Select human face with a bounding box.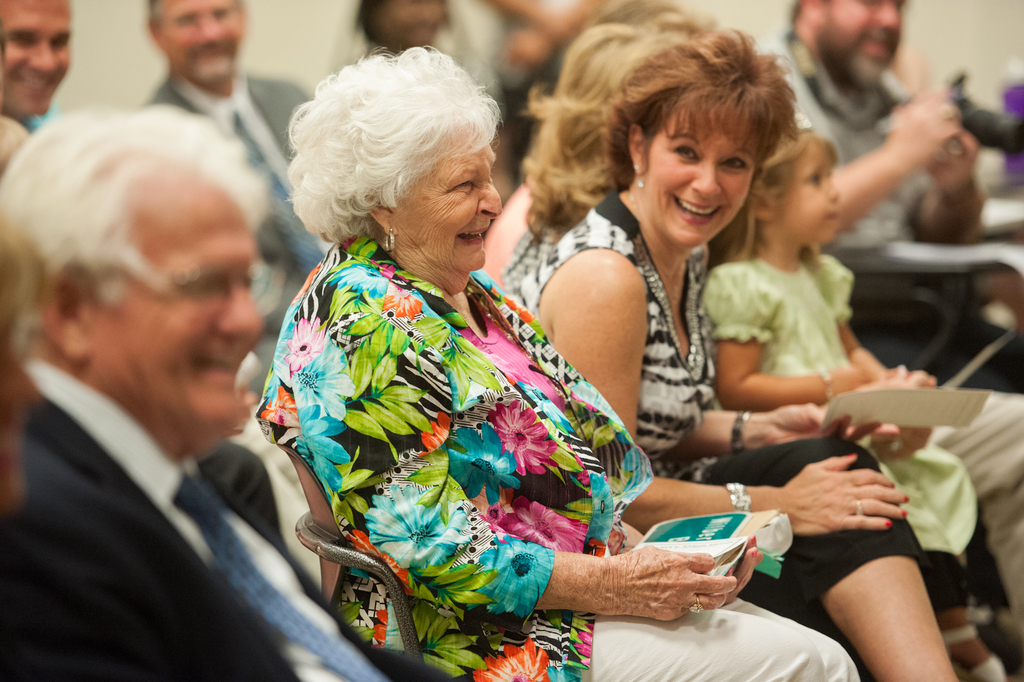
<bbox>164, 0, 244, 80</bbox>.
